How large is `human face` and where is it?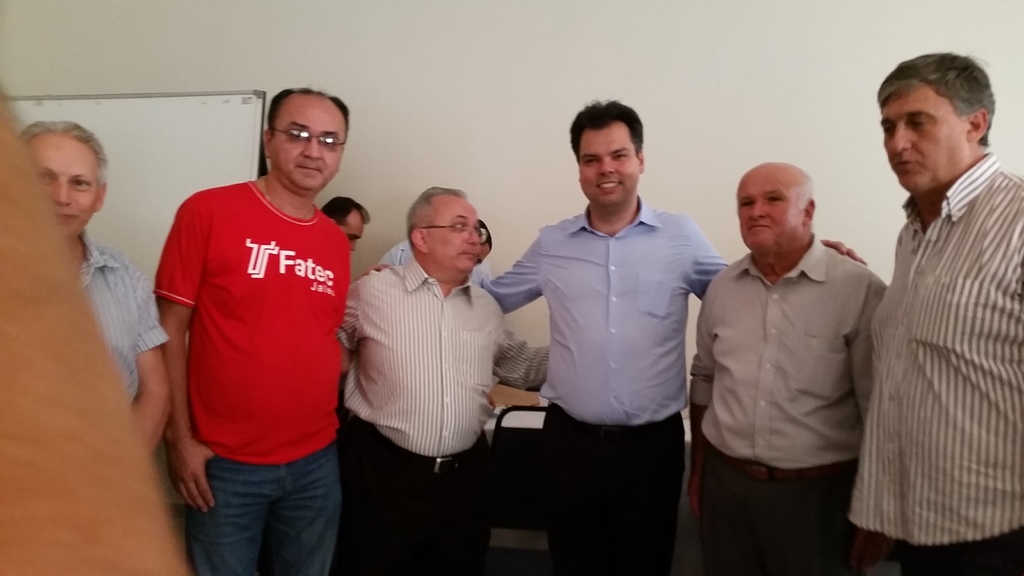
Bounding box: pyautogui.locateOnScreen(273, 92, 342, 189).
